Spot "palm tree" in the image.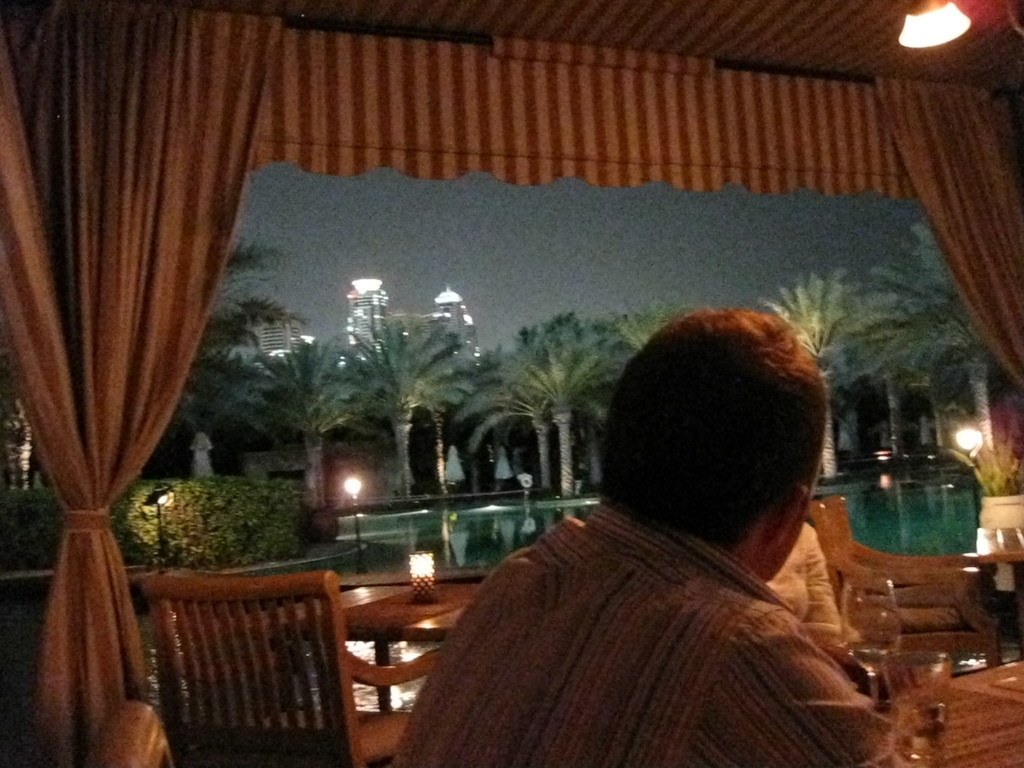
"palm tree" found at 746, 262, 881, 480.
